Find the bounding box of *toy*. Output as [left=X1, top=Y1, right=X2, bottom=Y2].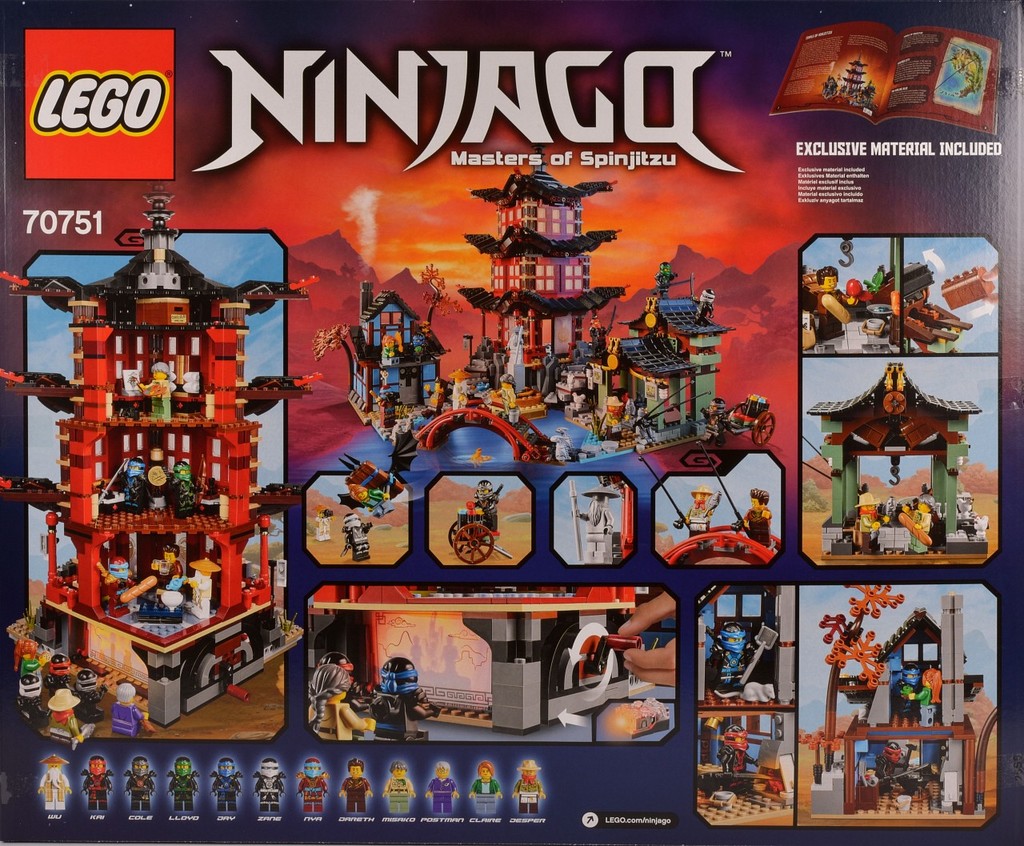
[left=597, top=390, right=621, bottom=434].
